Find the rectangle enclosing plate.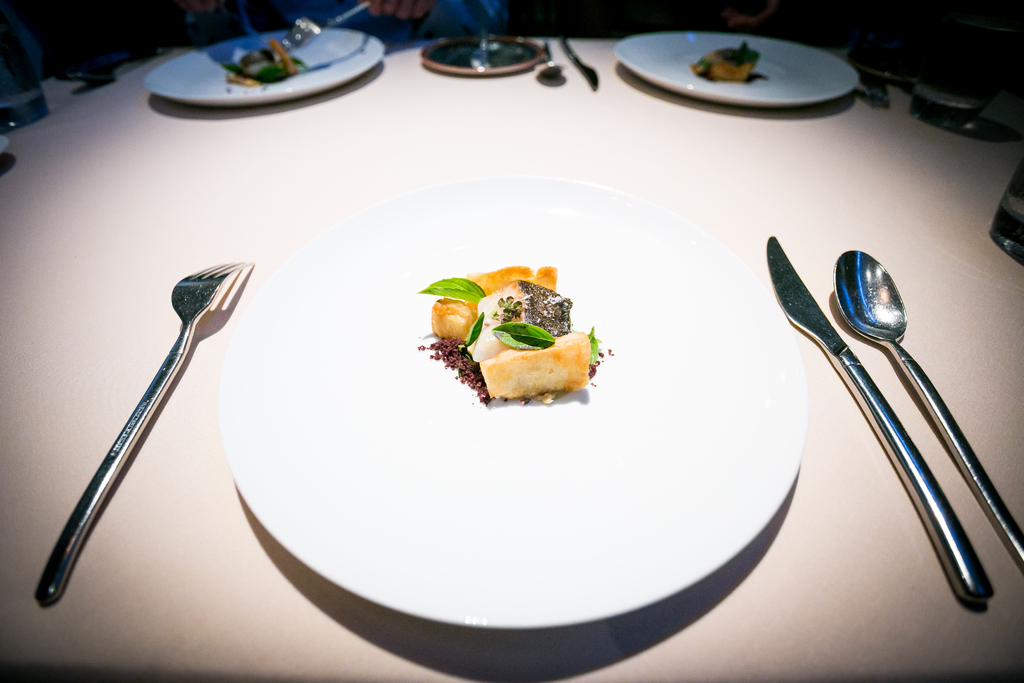
left=217, top=172, right=809, bottom=630.
